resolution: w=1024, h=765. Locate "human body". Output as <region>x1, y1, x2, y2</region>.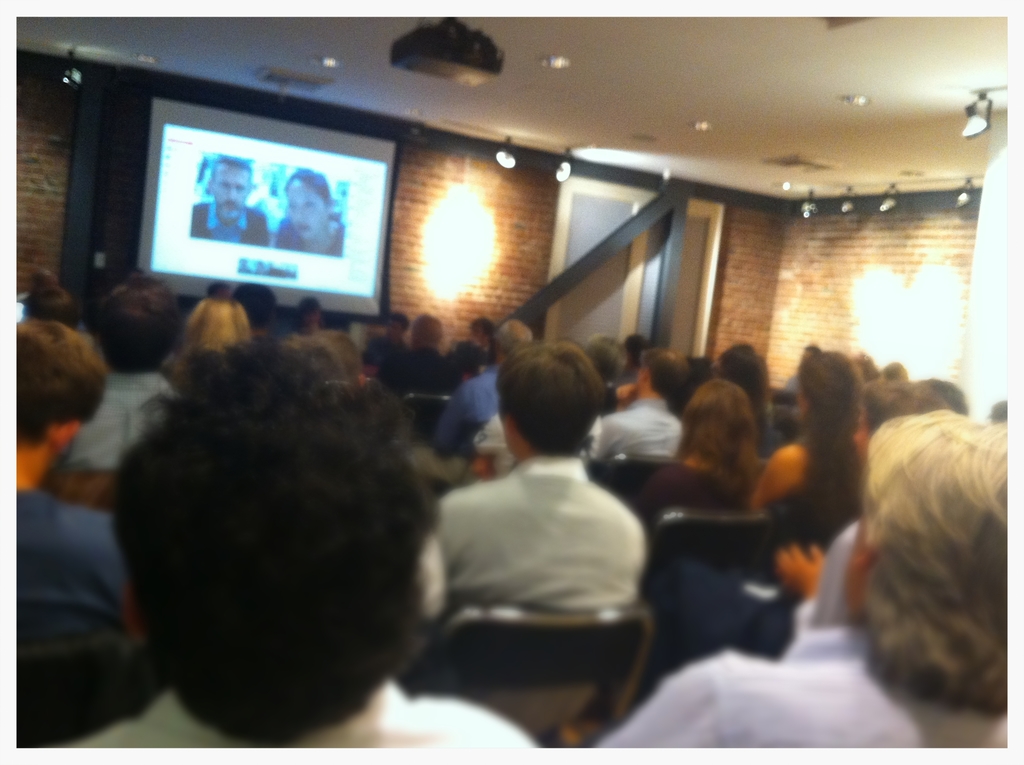
<region>279, 172, 344, 252</region>.
